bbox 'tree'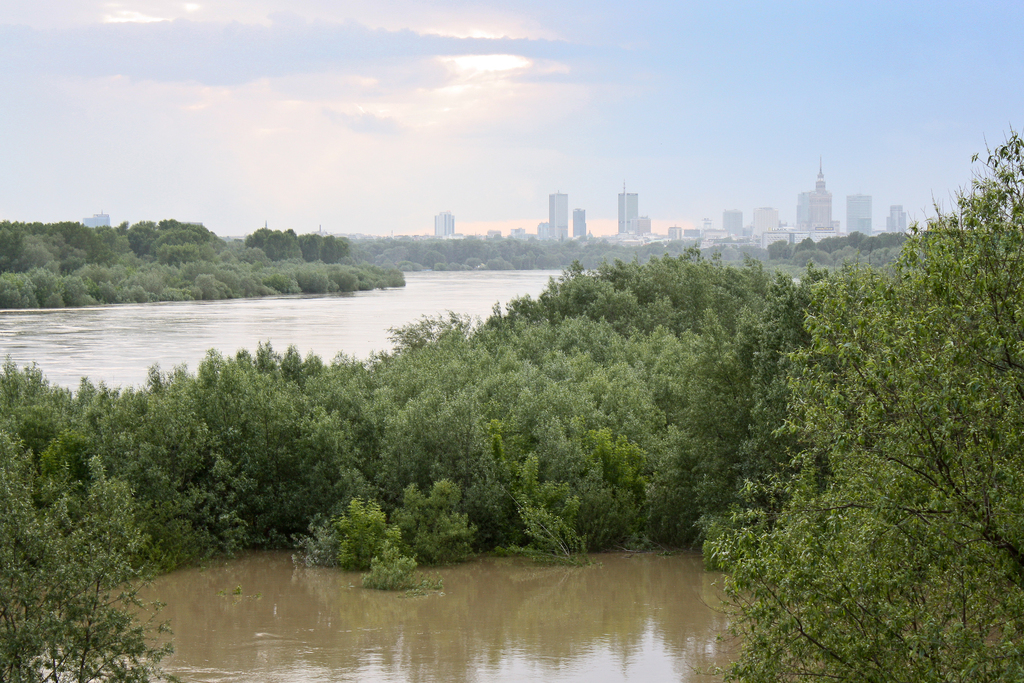
703 129 1016 677
